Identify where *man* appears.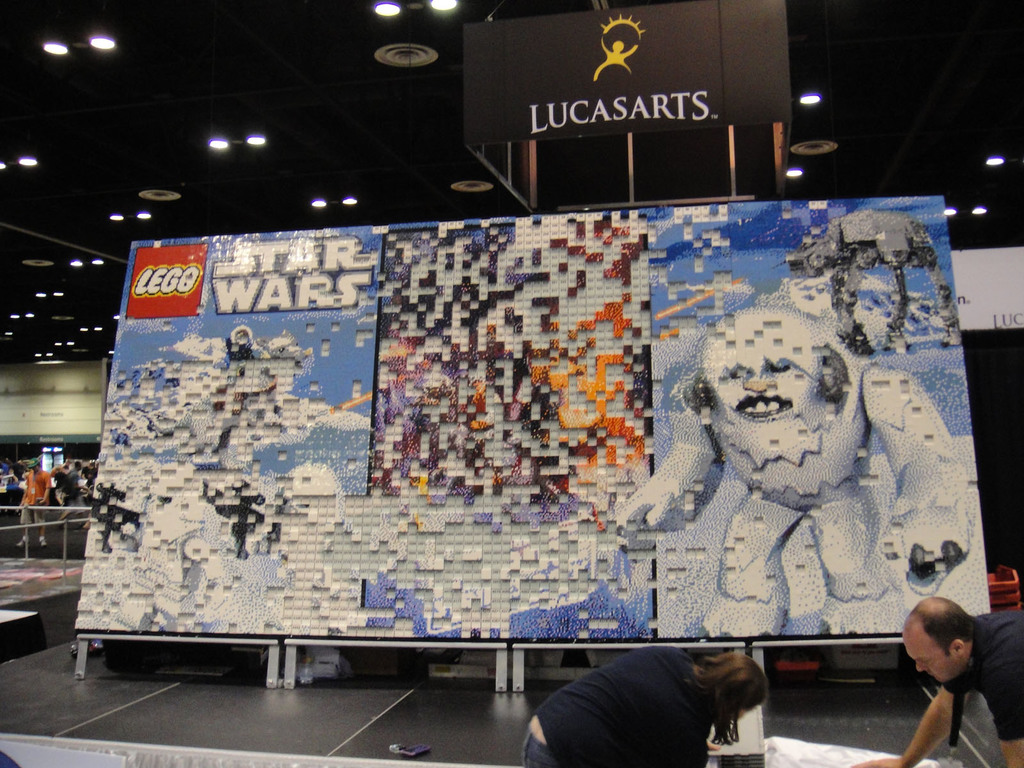
Appears at left=883, top=599, right=1012, bottom=767.
